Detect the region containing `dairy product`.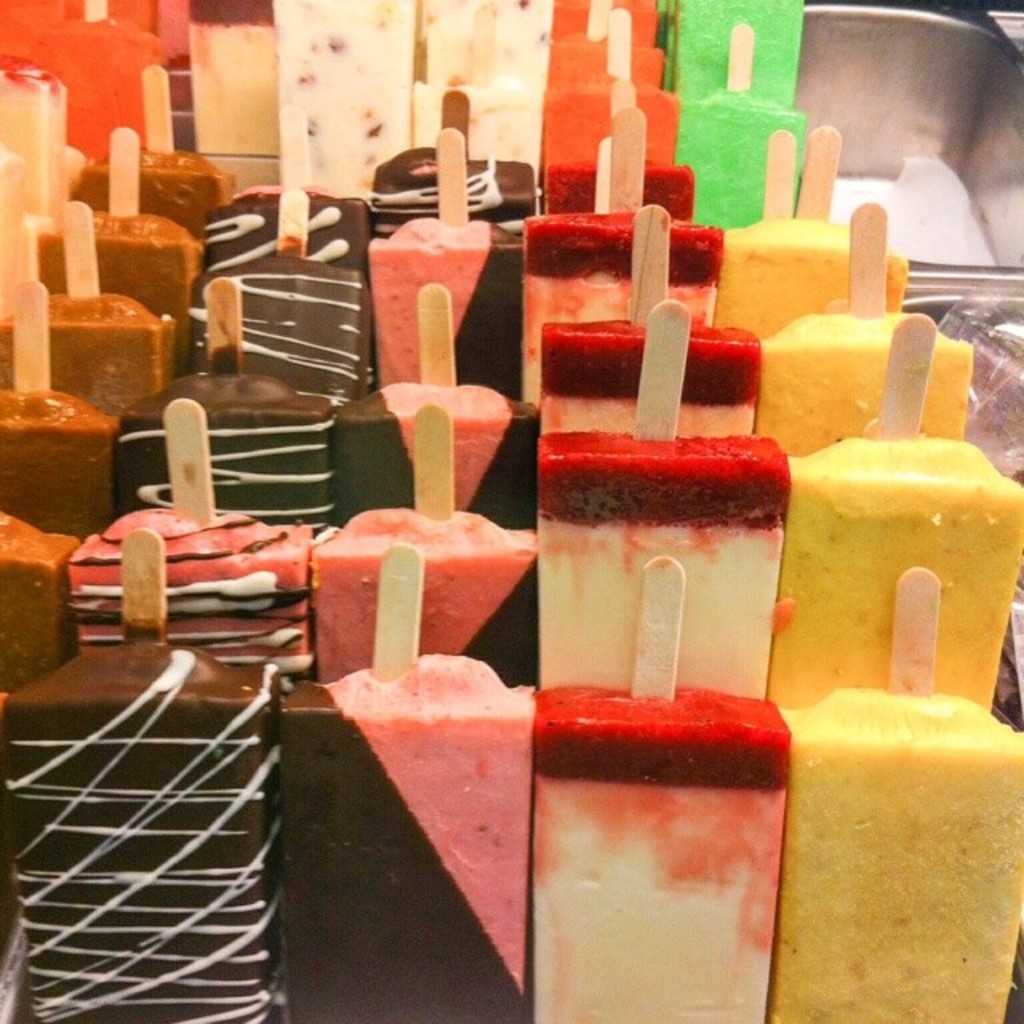
x1=43, y1=200, x2=197, y2=320.
